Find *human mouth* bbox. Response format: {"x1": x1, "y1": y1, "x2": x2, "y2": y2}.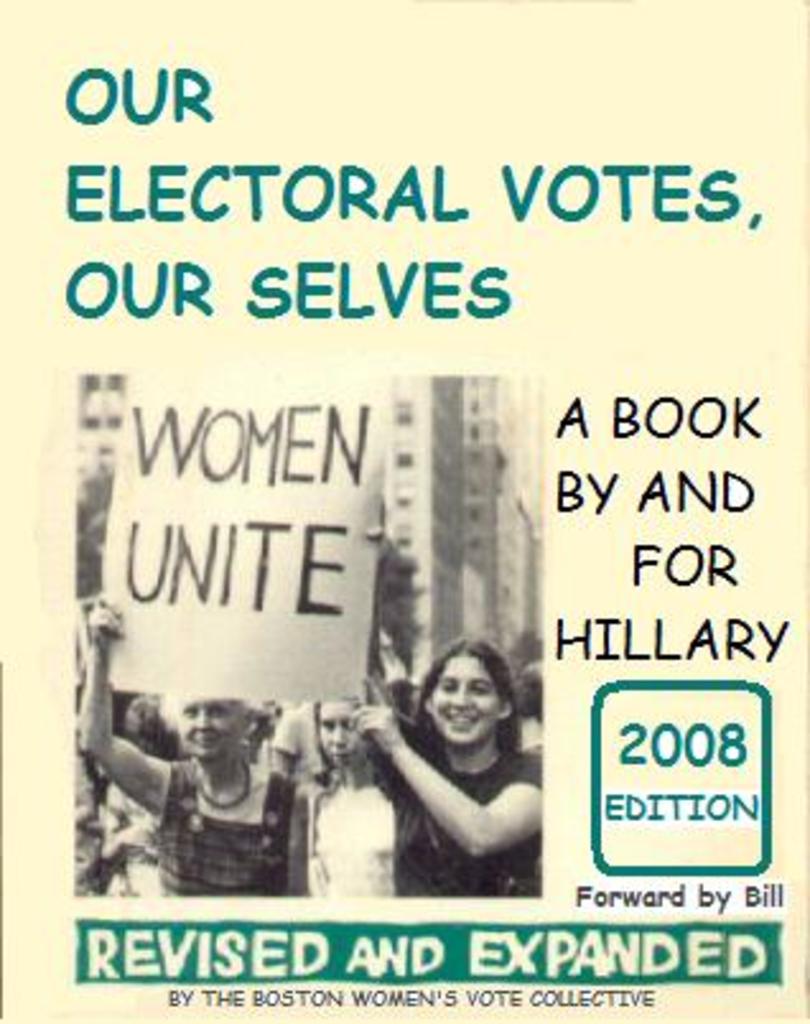
{"x1": 446, "y1": 713, "x2": 476, "y2": 731}.
